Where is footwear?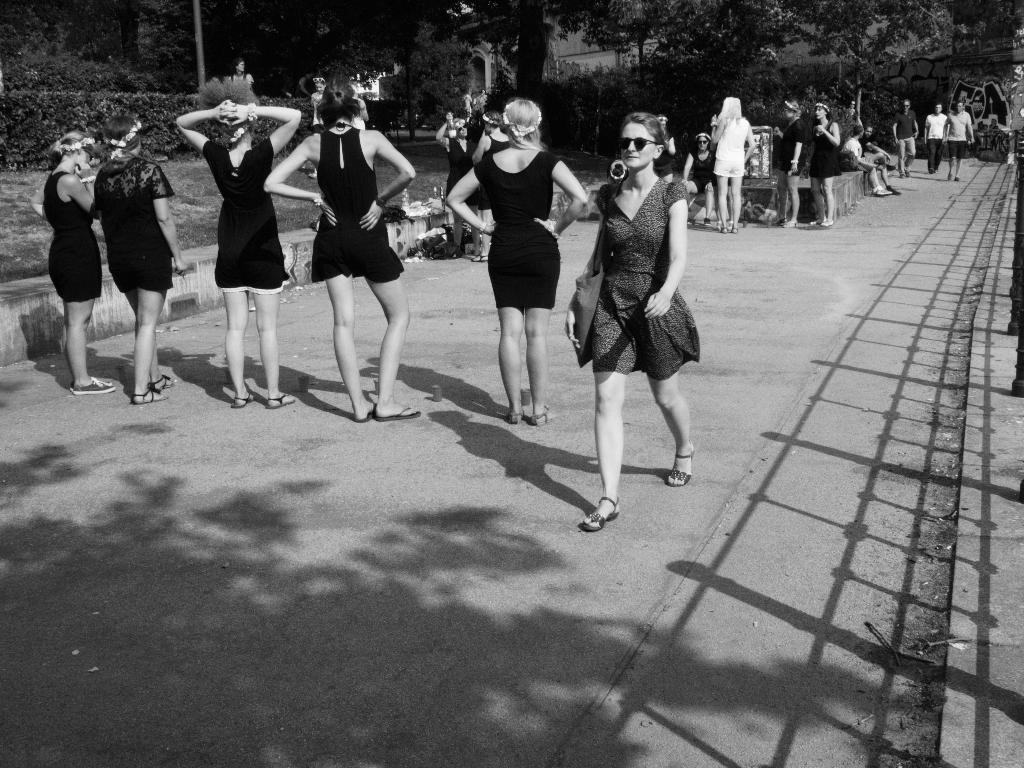
[x1=663, y1=445, x2=691, y2=483].
